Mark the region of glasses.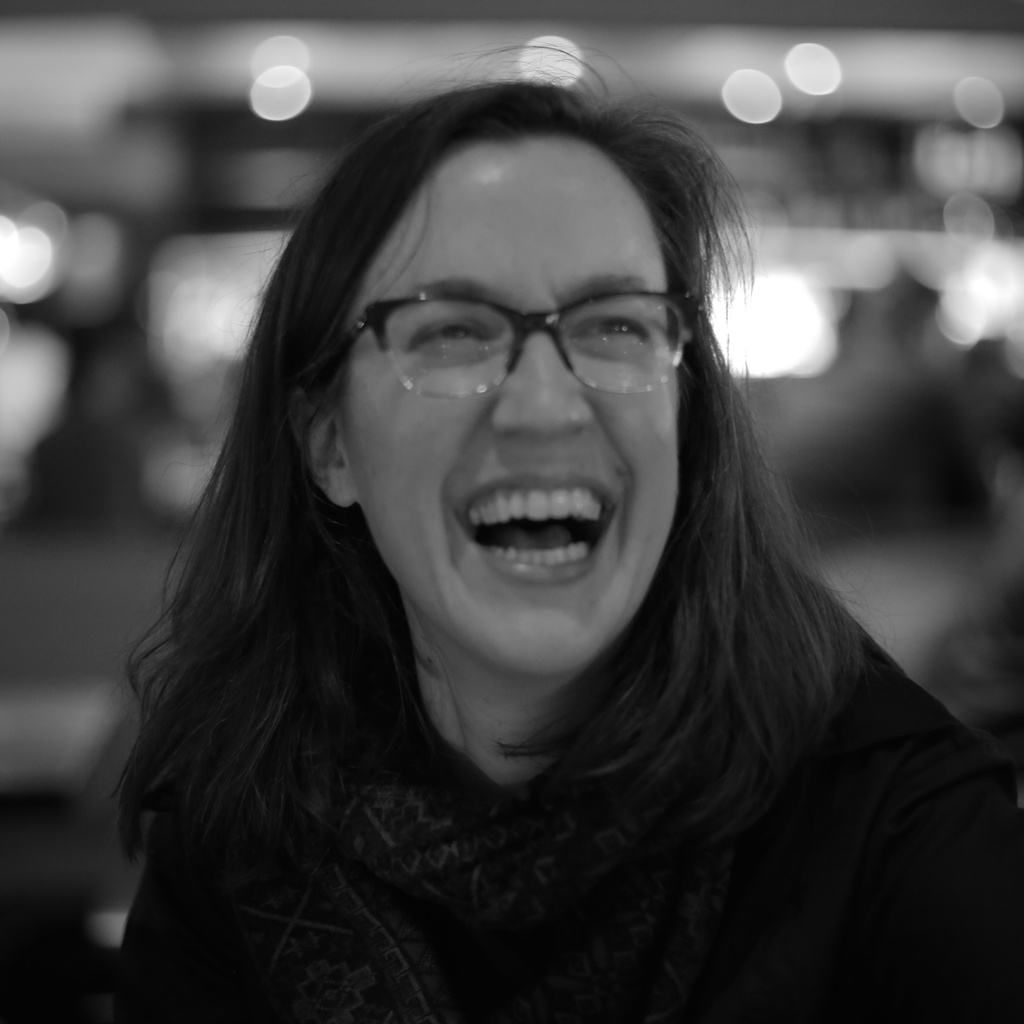
Region: (321,285,708,404).
